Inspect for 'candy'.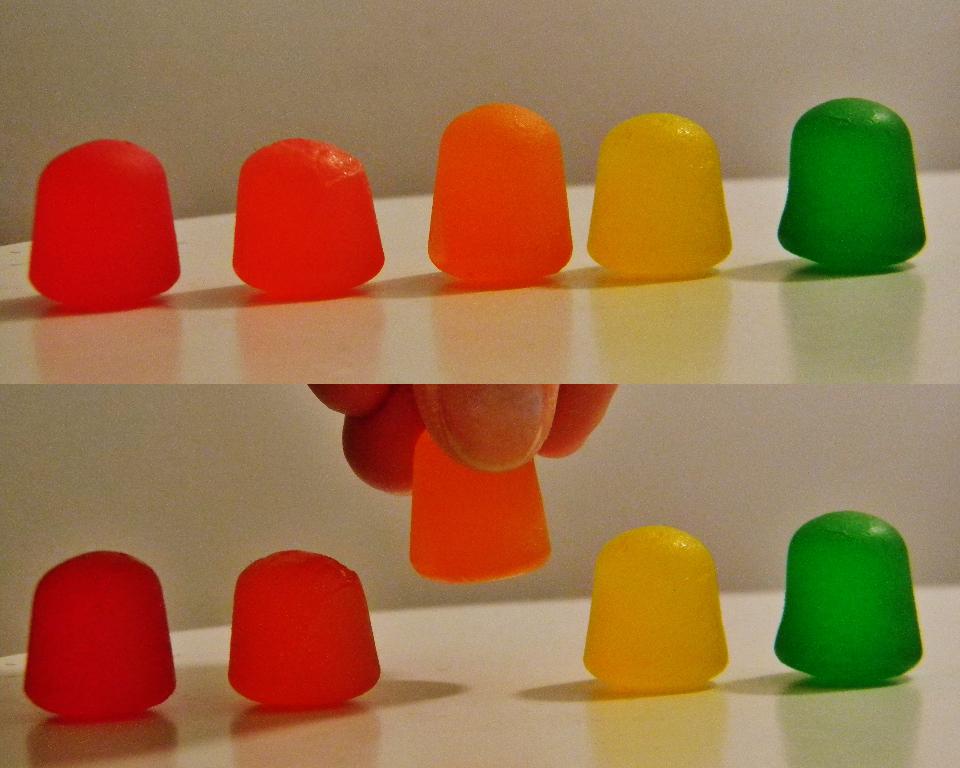
Inspection: pyautogui.locateOnScreen(589, 112, 734, 283).
